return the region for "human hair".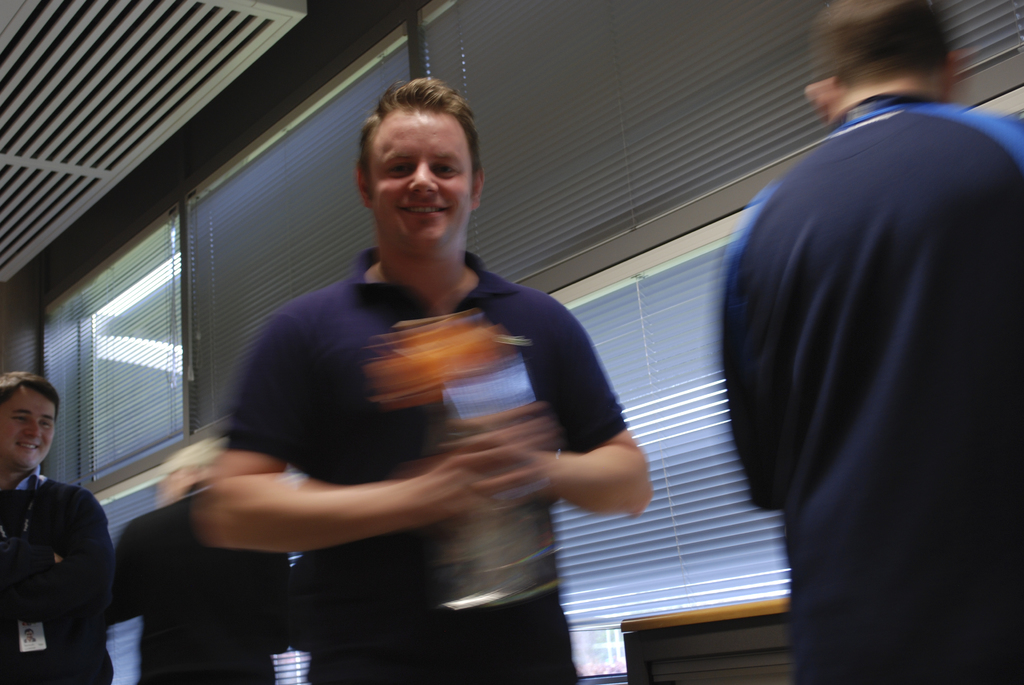
BBox(0, 369, 60, 425).
